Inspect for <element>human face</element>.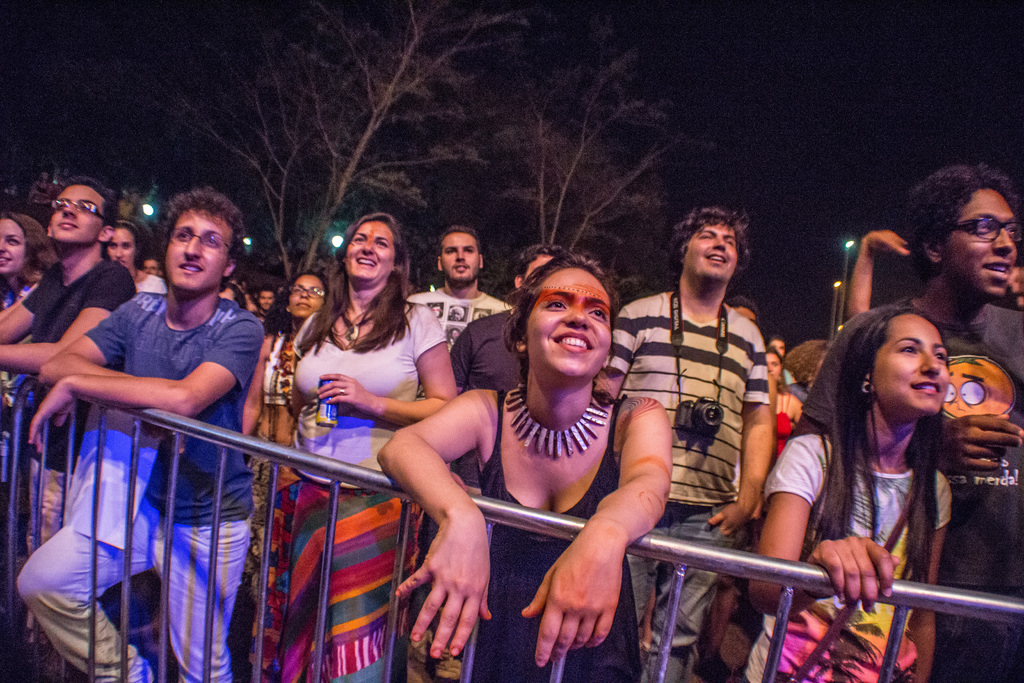
Inspection: (525, 270, 619, 379).
